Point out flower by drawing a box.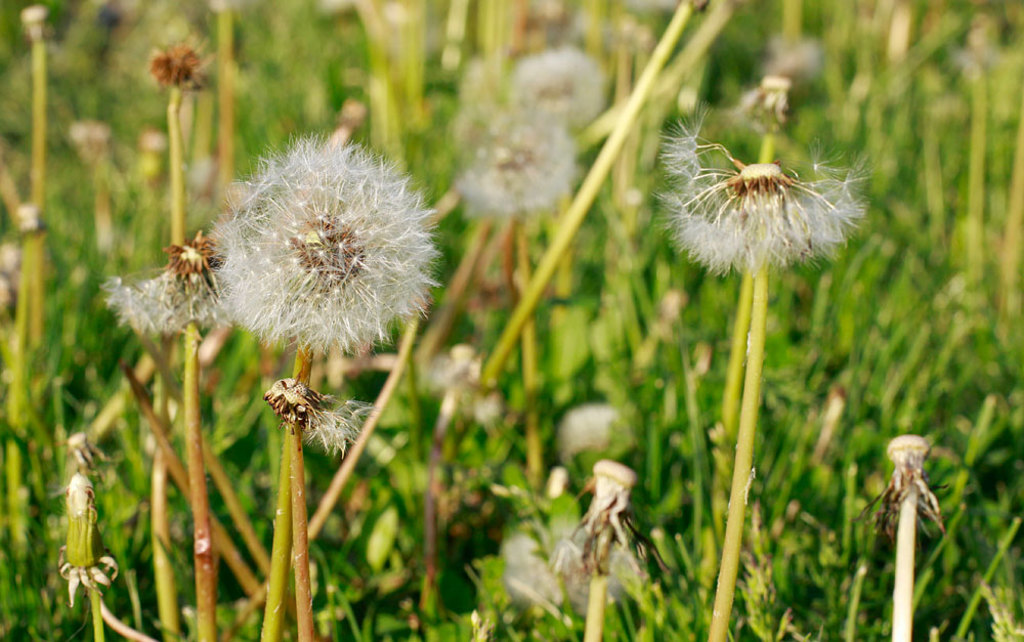
660:120:868:274.
